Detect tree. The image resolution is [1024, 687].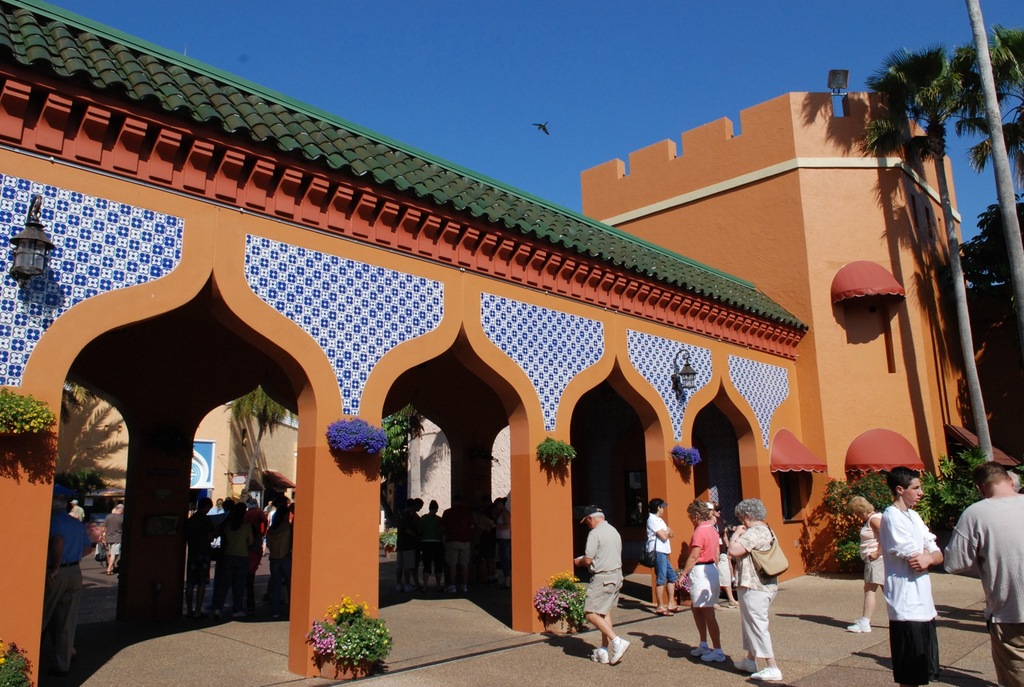
(left=950, top=205, right=1022, bottom=376).
